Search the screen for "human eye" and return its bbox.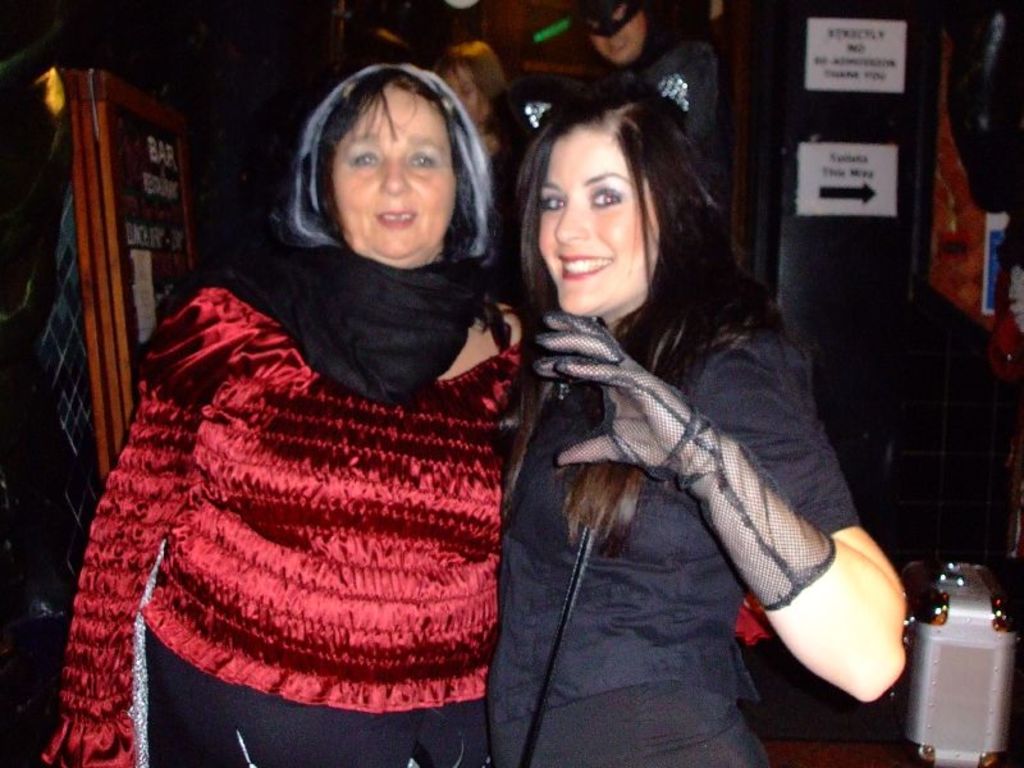
Found: [left=351, top=150, right=381, bottom=173].
